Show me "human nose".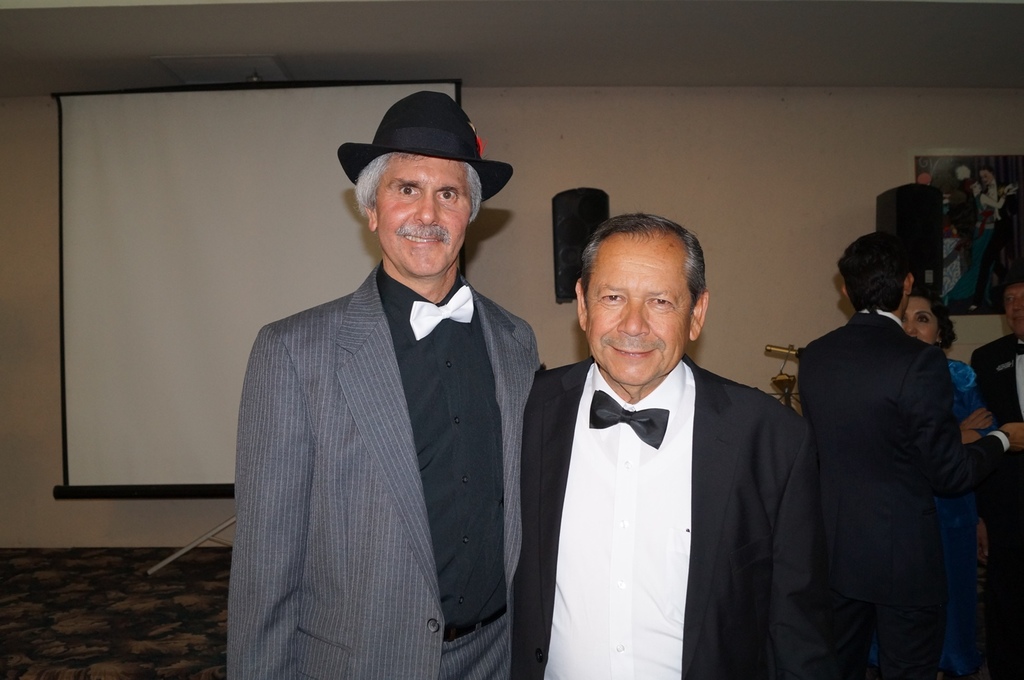
"human nose" is here: 907/316/920/335.
